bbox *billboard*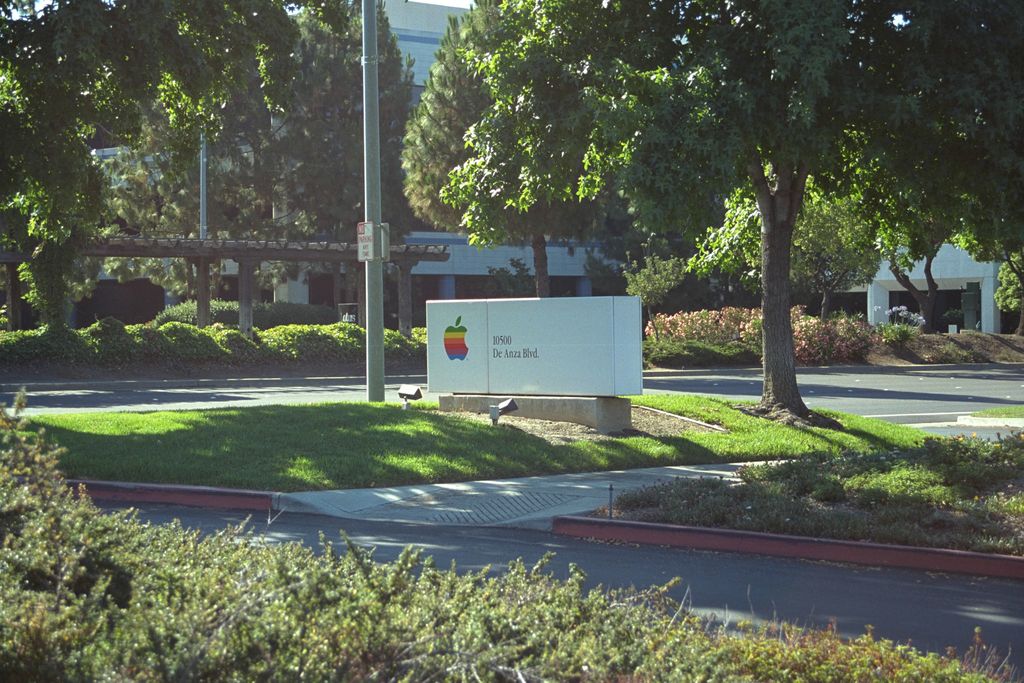
412,288,637,407
